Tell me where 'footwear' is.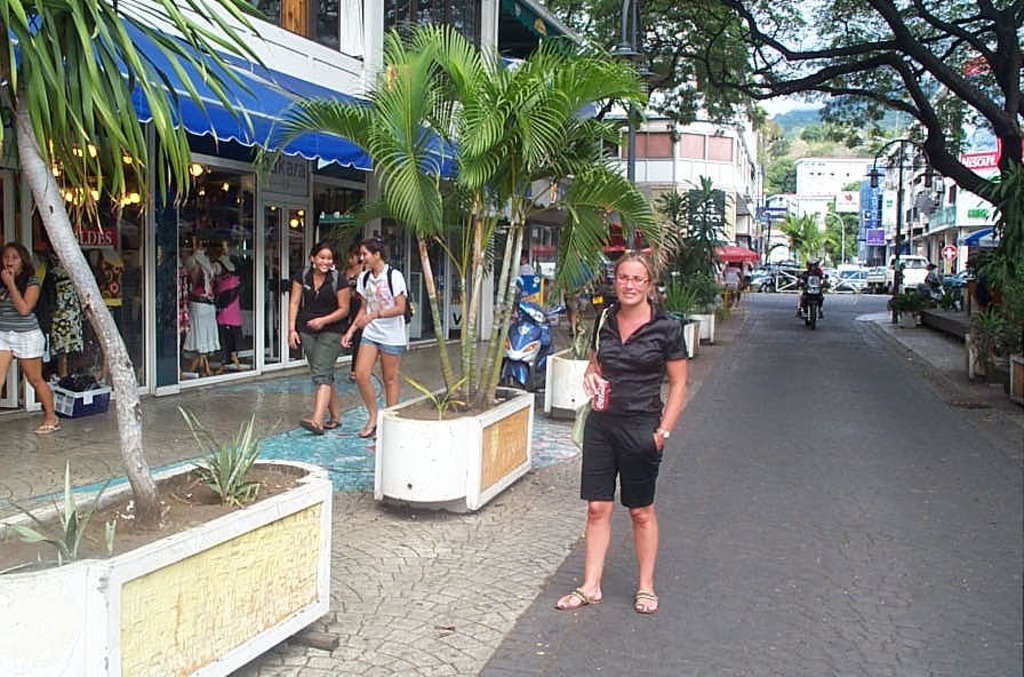
'footwear' is at select_region(34, 417, 63, 433).
